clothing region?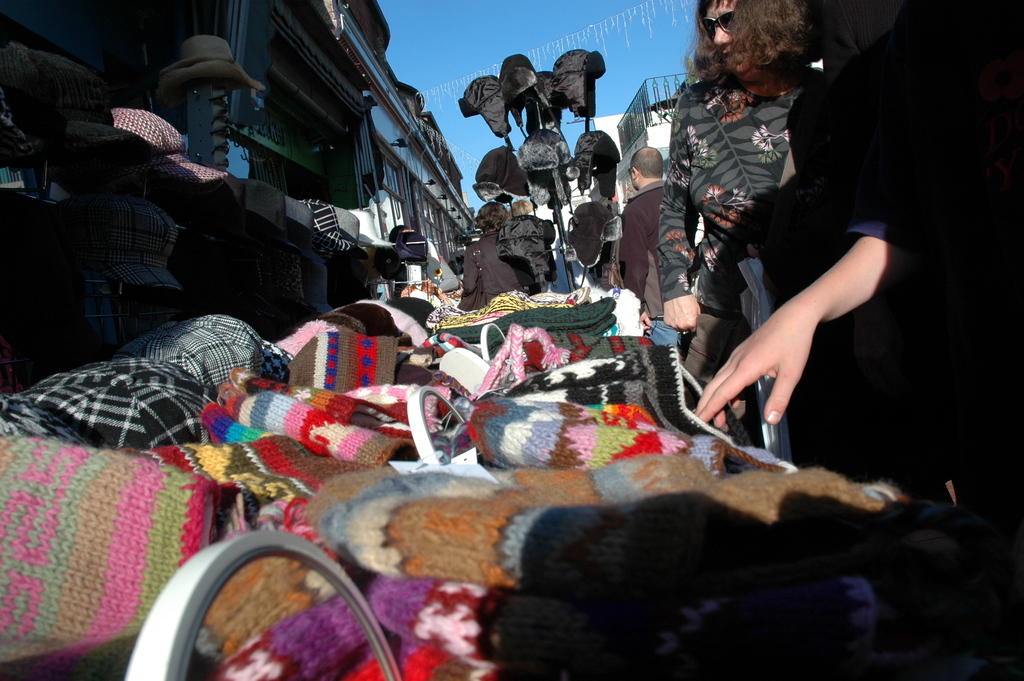
[463,230,543,309]
